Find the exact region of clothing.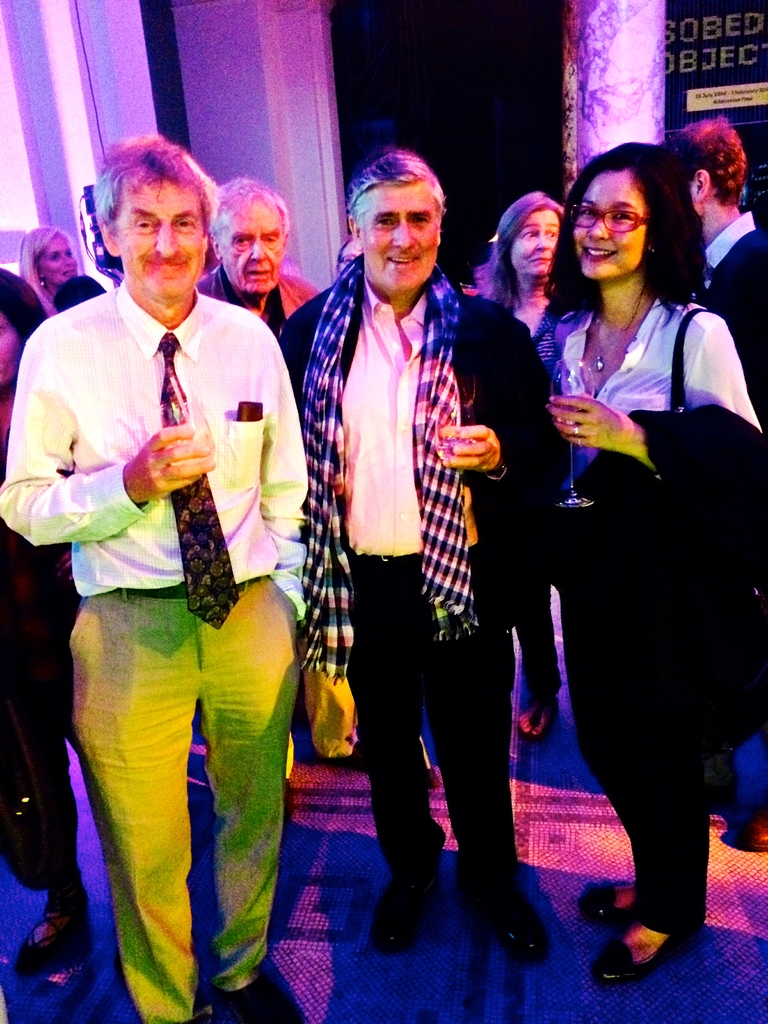
Exact region: {"left": 0, "top": 380, "right": 75, "bottom": 906}.
